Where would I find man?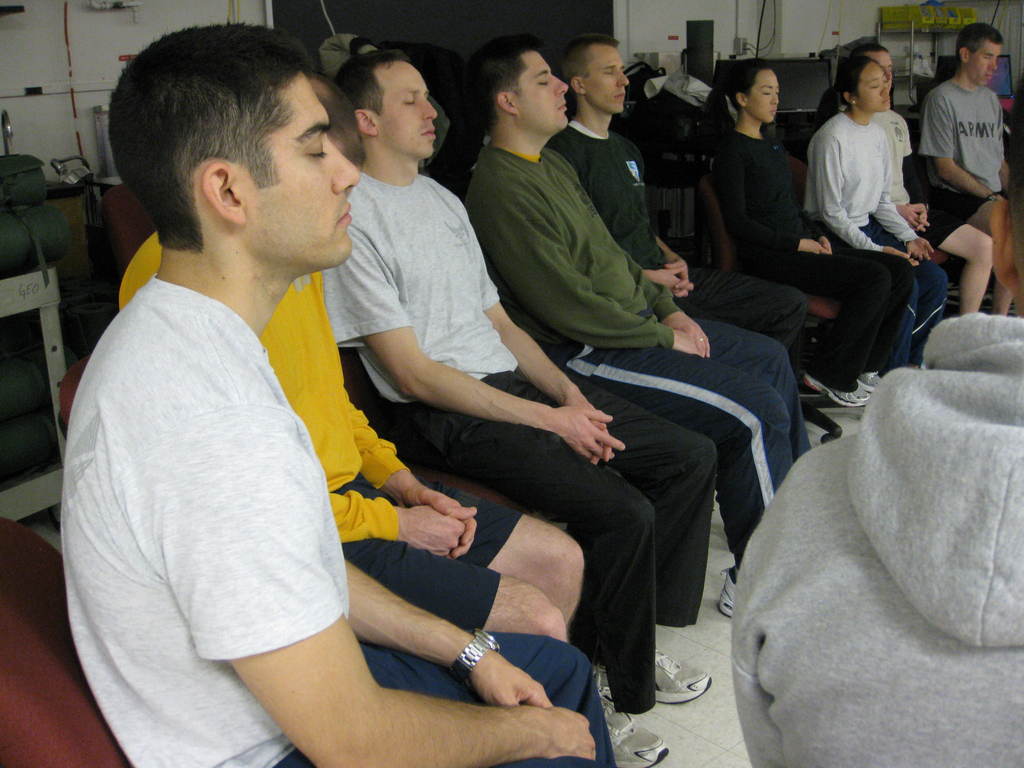
At 545, 40, 812, 352.
